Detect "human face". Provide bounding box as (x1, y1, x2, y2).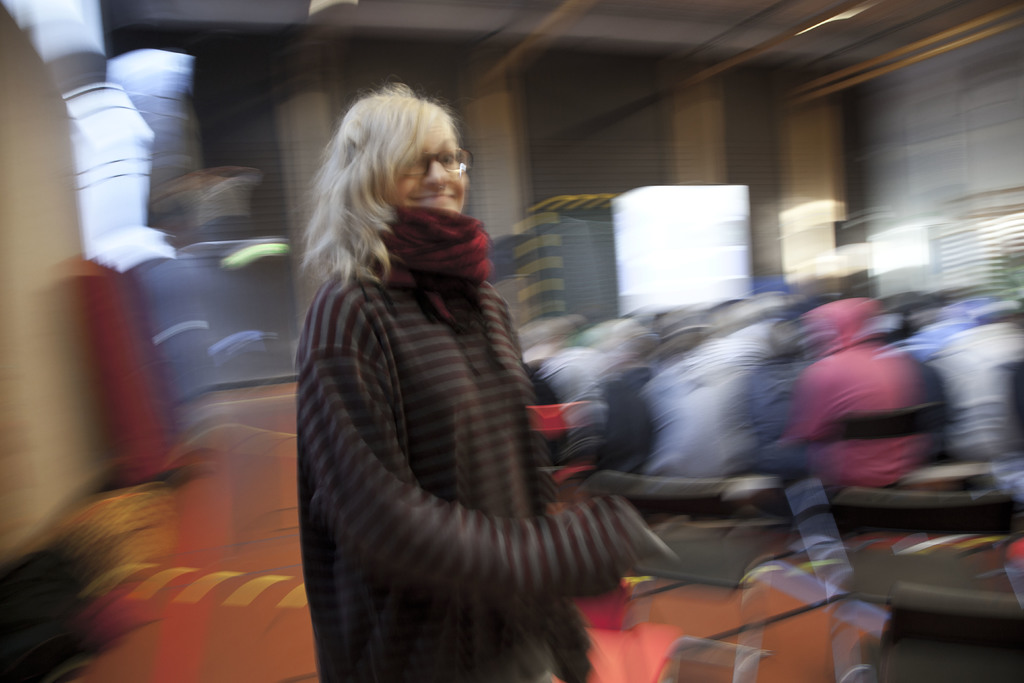
(388, 134, 464, 208).
